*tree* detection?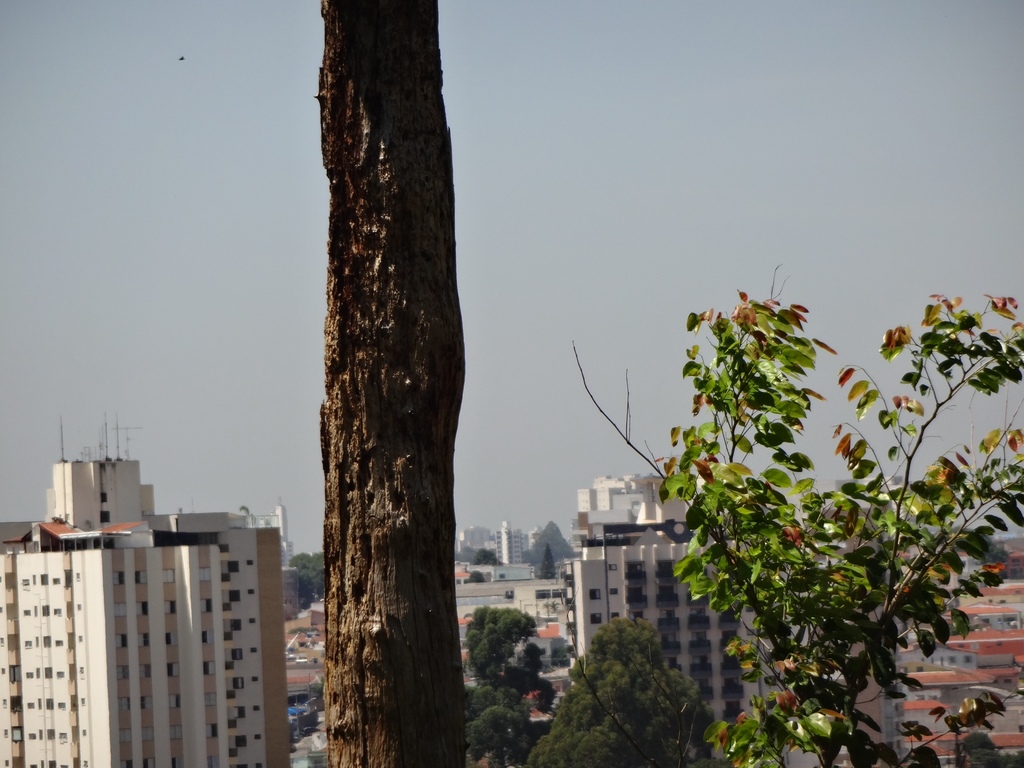
472, 550, 506, 566
